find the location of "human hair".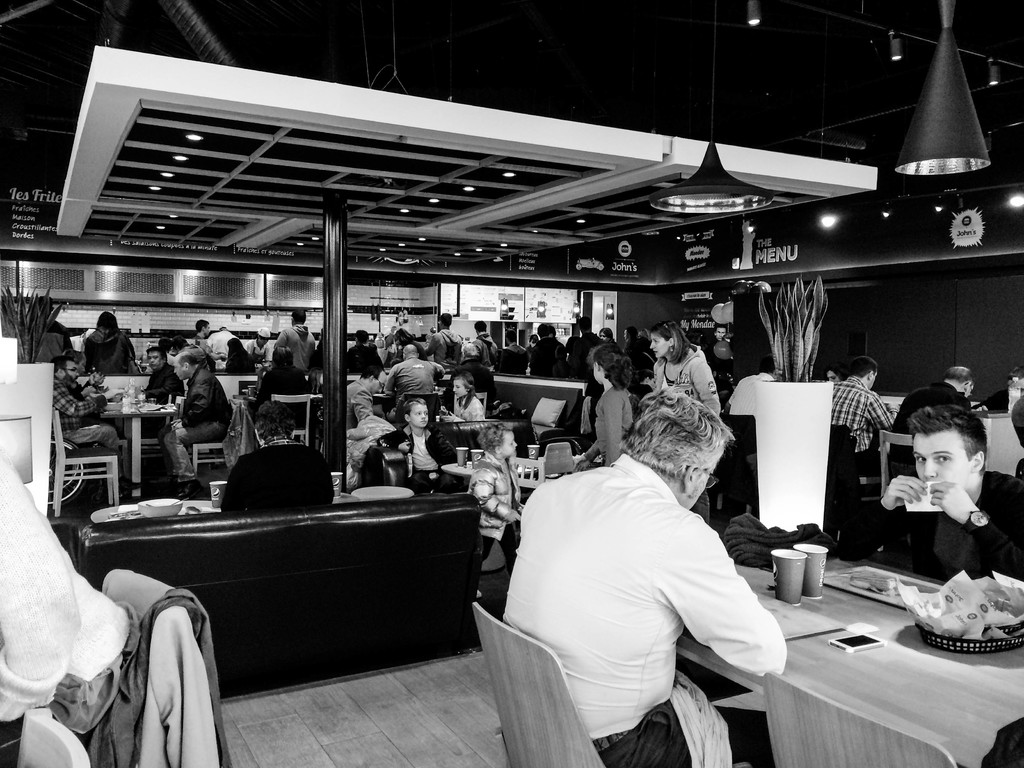
Location: [177,349,198,371].
